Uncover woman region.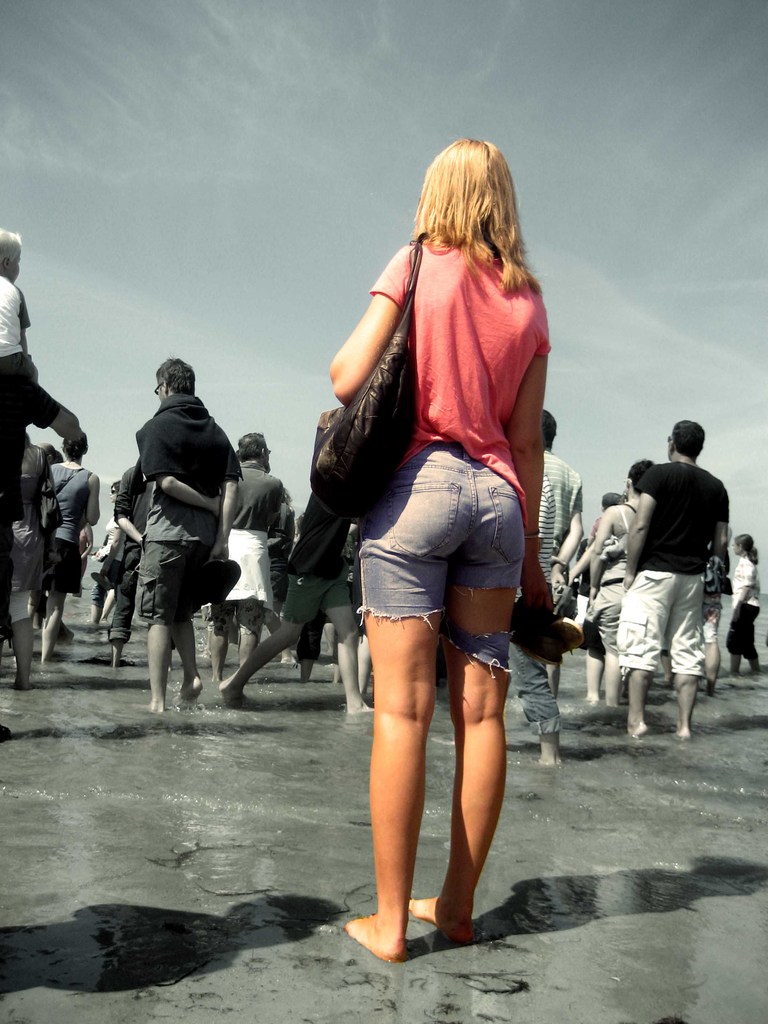
Uncovered: <region>37, 428, 104, 665</region>.
